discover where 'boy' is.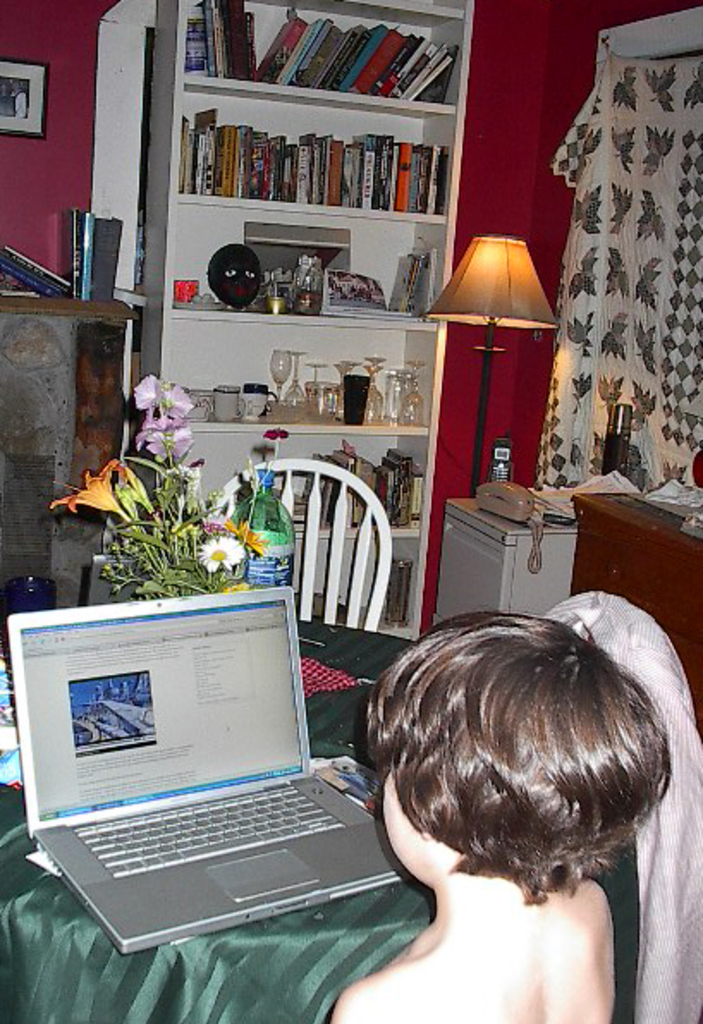
Discovered at [320,591,677,1022].
